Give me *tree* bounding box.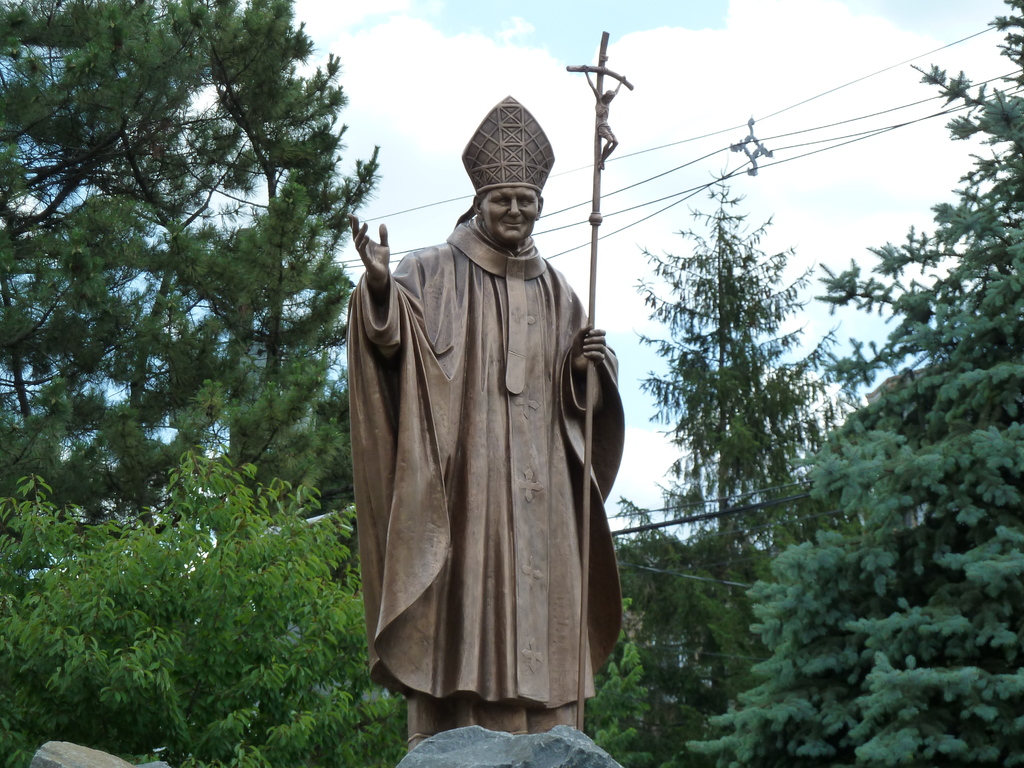
(left=31, top=35, right=369, bottom=682).
